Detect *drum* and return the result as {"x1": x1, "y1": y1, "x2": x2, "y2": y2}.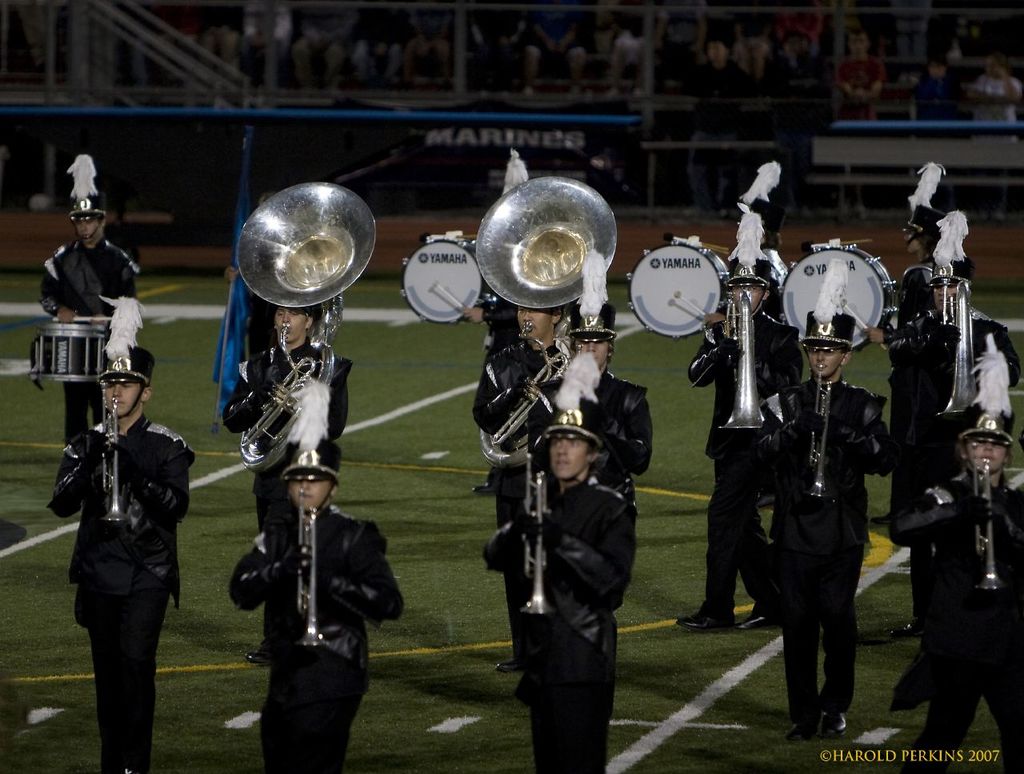
{"x1": 622, "y1": 232, "x2": 731, "y2": 341}.
